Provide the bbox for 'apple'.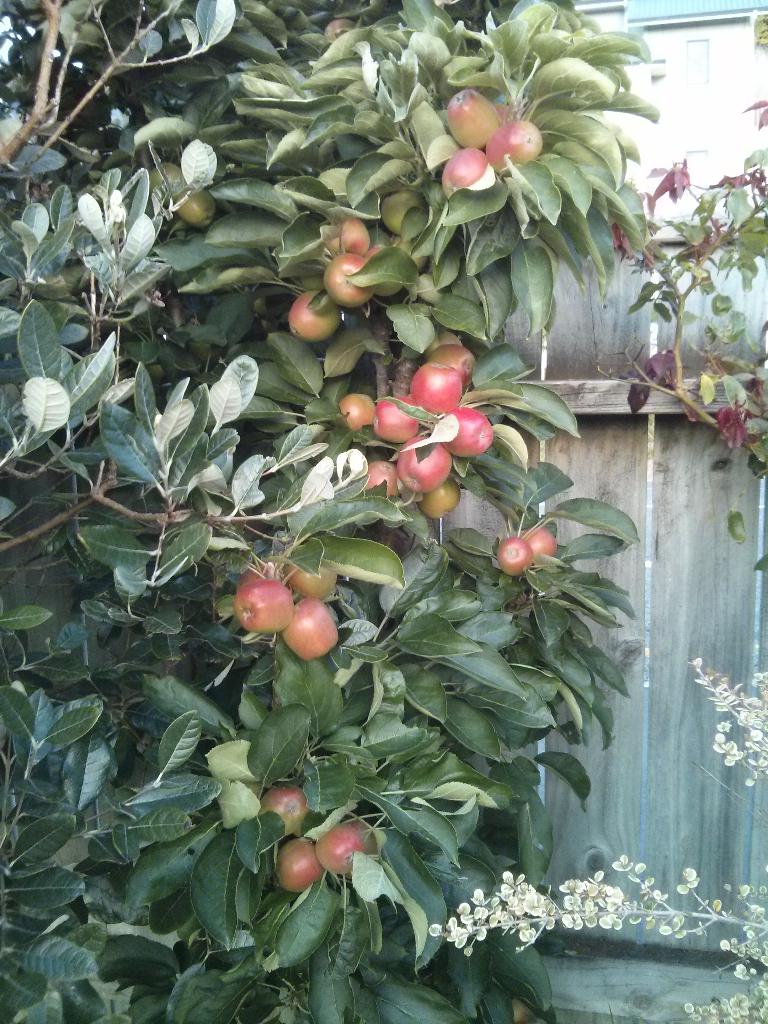
select_region(380, 181, 440, 236).
